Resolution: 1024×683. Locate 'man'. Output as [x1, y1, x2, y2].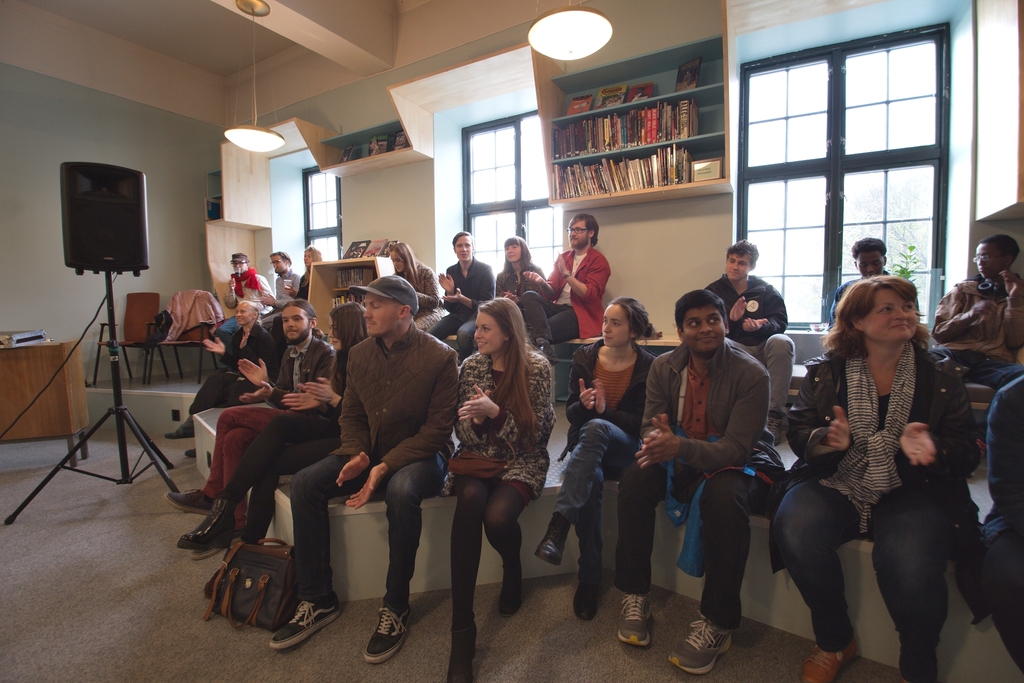
[828, 236, 897, 331].
